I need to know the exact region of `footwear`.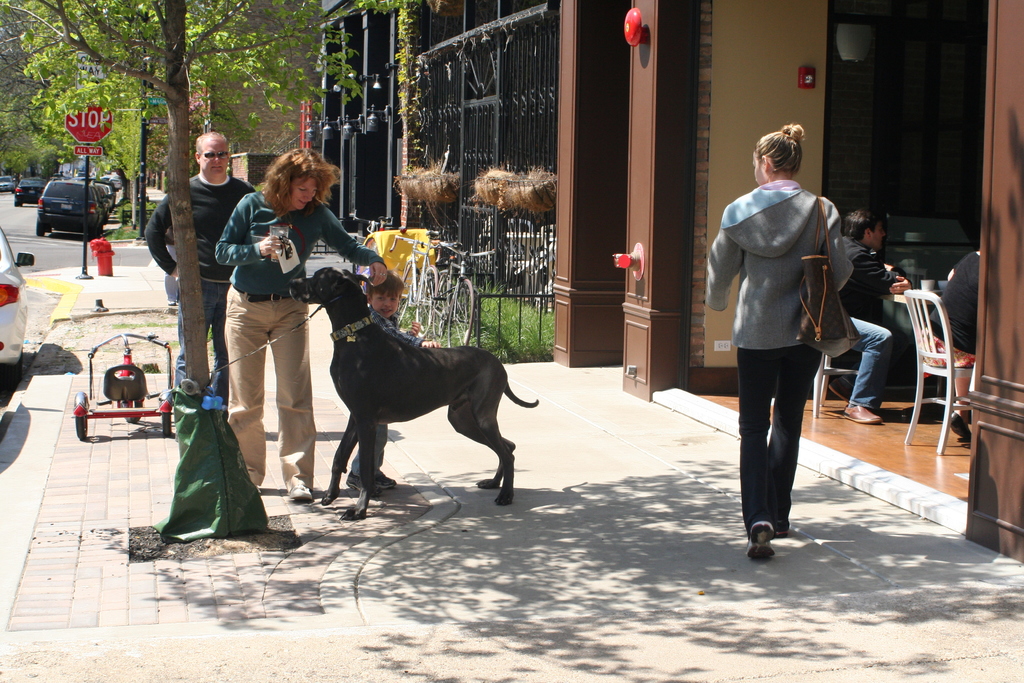
Region: [left=287, top=481, right=315, bottom=500].
